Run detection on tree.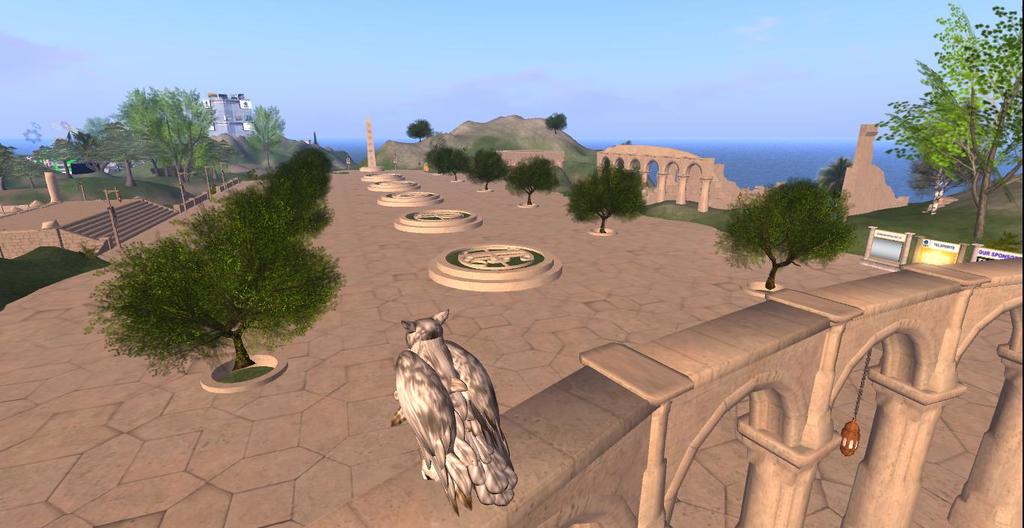
Result: {"x1": 506, "y1": 154, "x2": 561, "y2": 208}.
